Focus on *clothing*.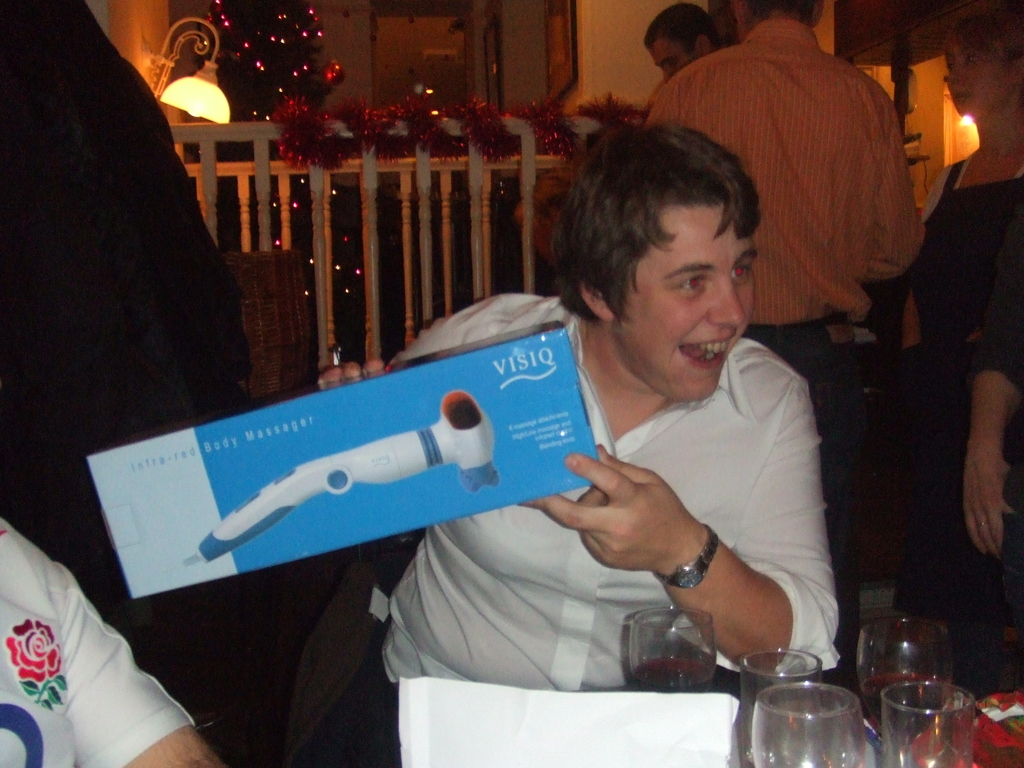
Focused at locate(650, 6, 922, 488).
